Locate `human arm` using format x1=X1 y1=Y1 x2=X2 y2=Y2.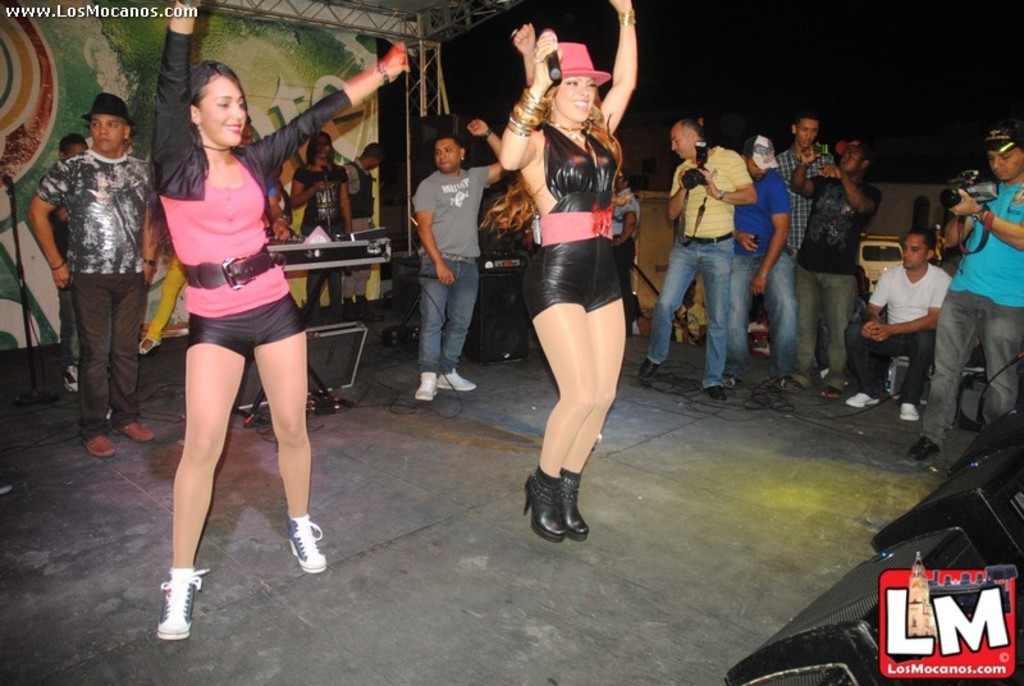
x1=731 y1=214 x2=758 y2=255.
